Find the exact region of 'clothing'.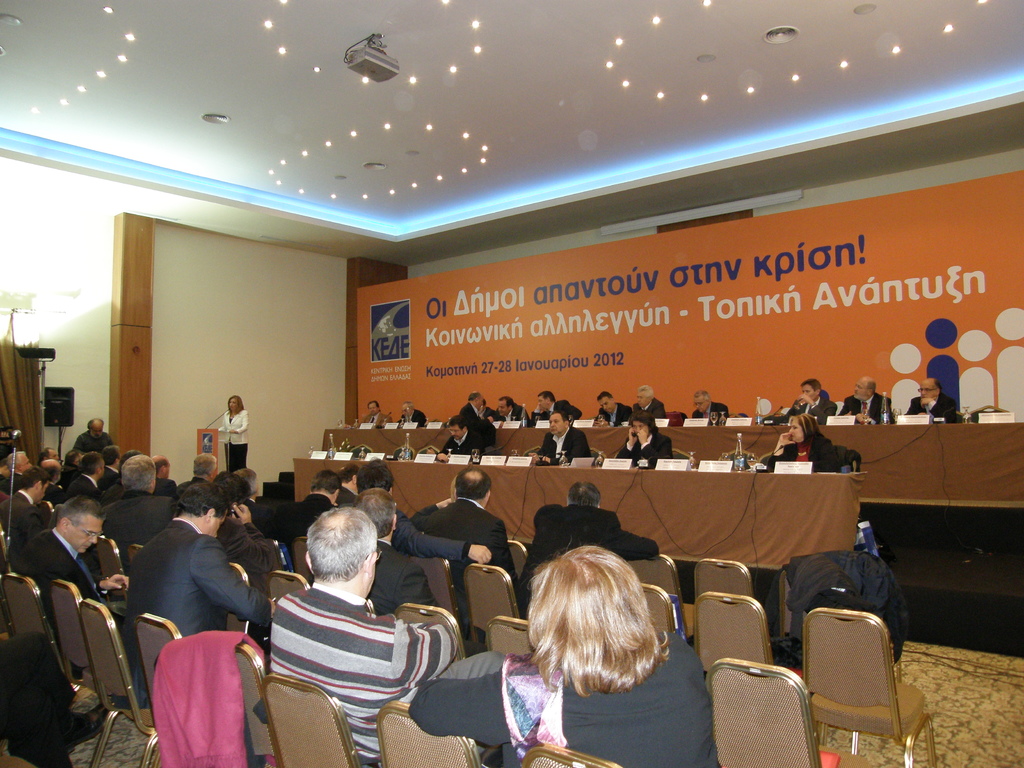
Exact region: box=[266, 569, 467, 767].
